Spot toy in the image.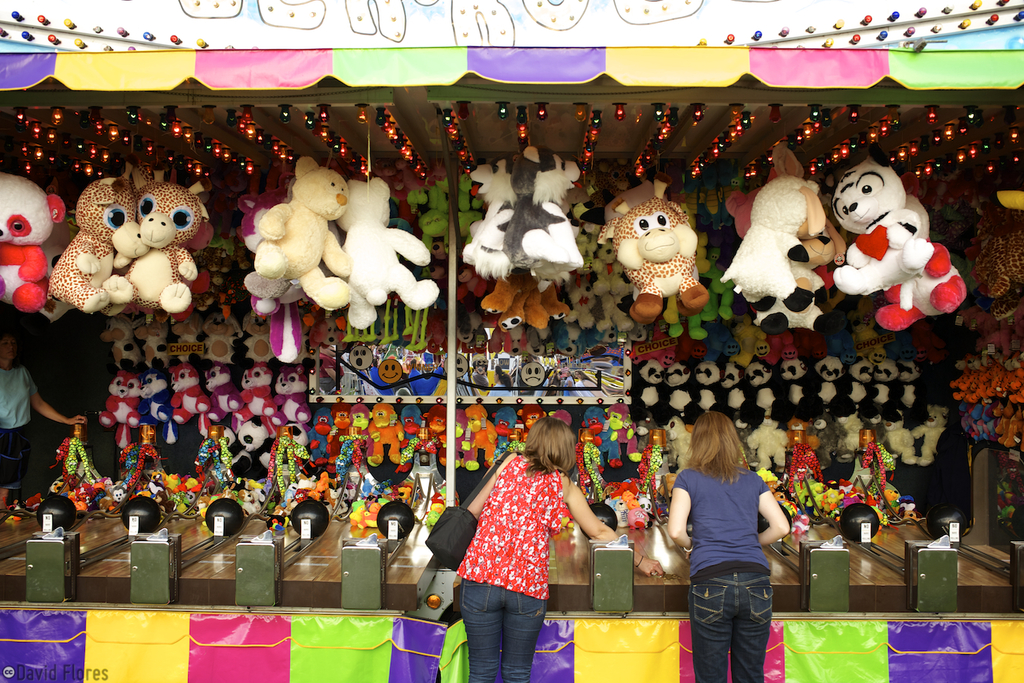
toy found at [left=56, top=163, right=218, bottom=329].
